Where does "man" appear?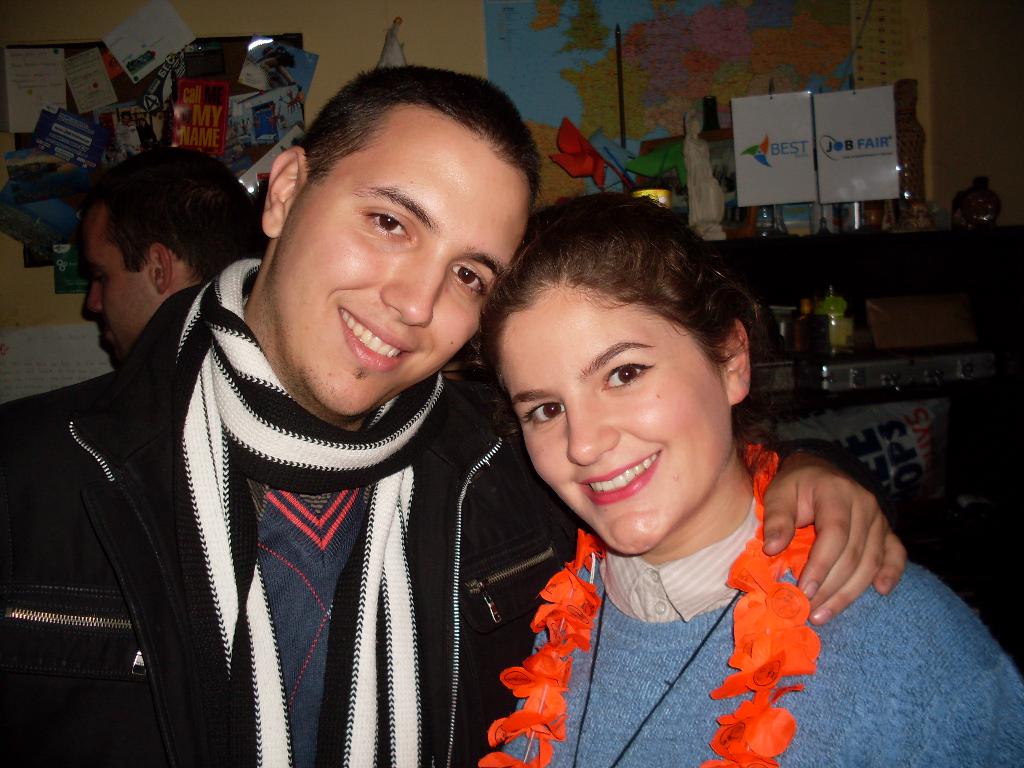
Appears at x1=84, y1=152, x2=270, y2=371.
